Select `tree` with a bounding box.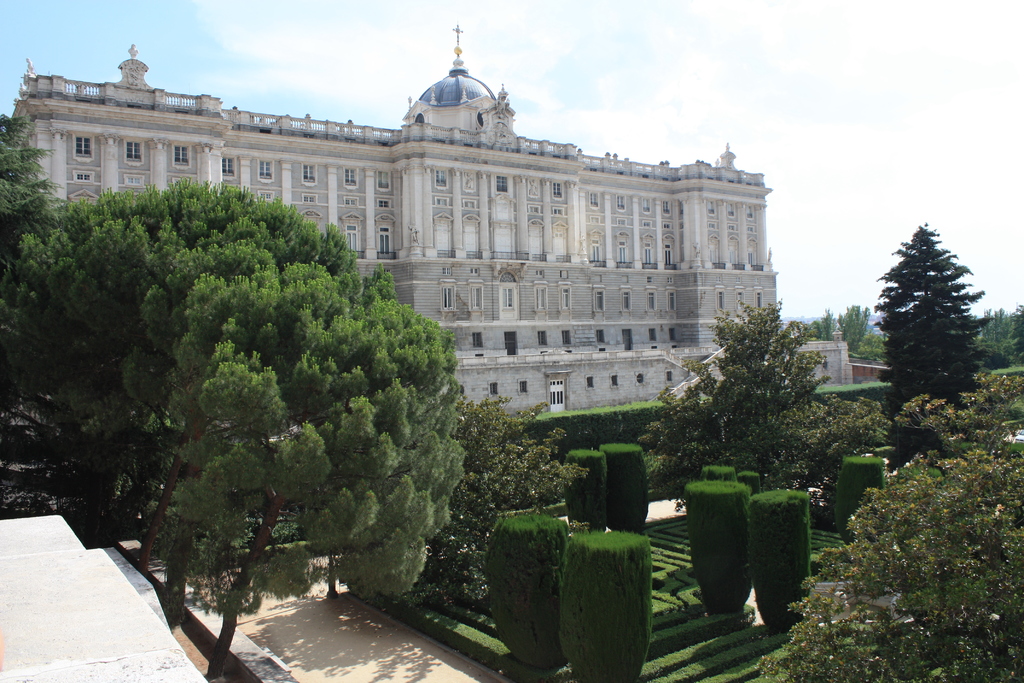
384/386/591/604.
